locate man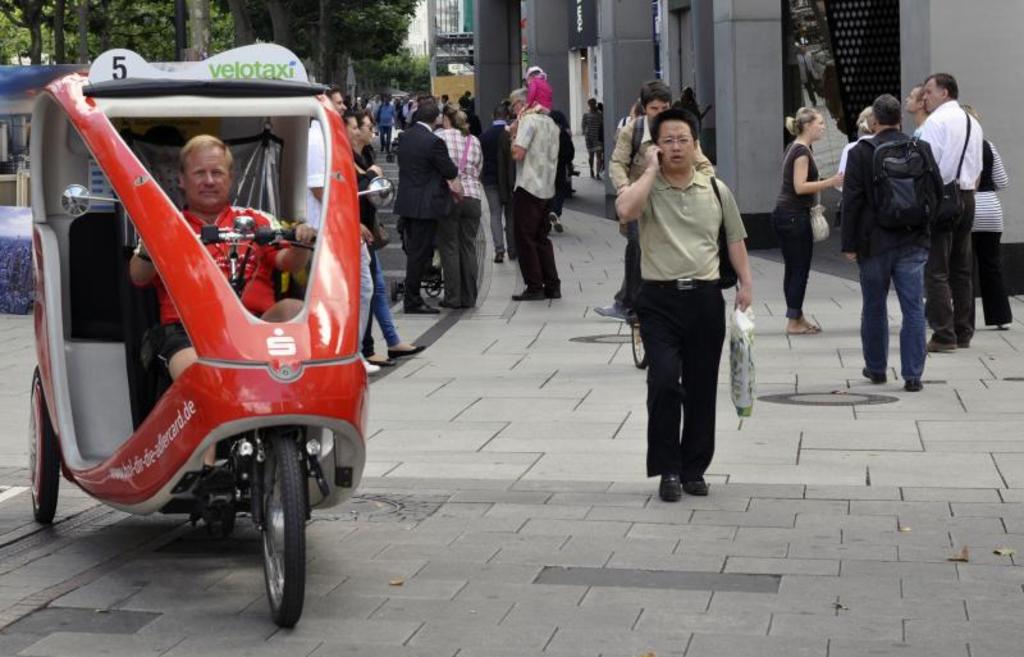
{"left": 906, "top": 73, "right": 978, "bottom": 348}
